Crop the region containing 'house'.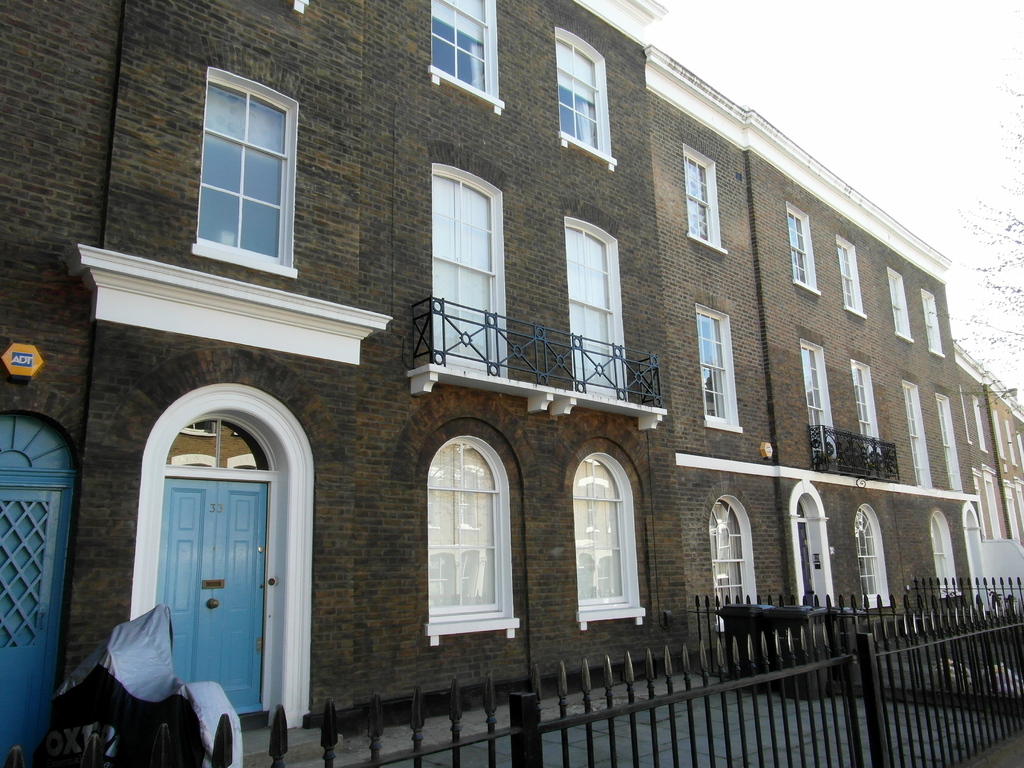
Crop region: (0,2,1023,767).
